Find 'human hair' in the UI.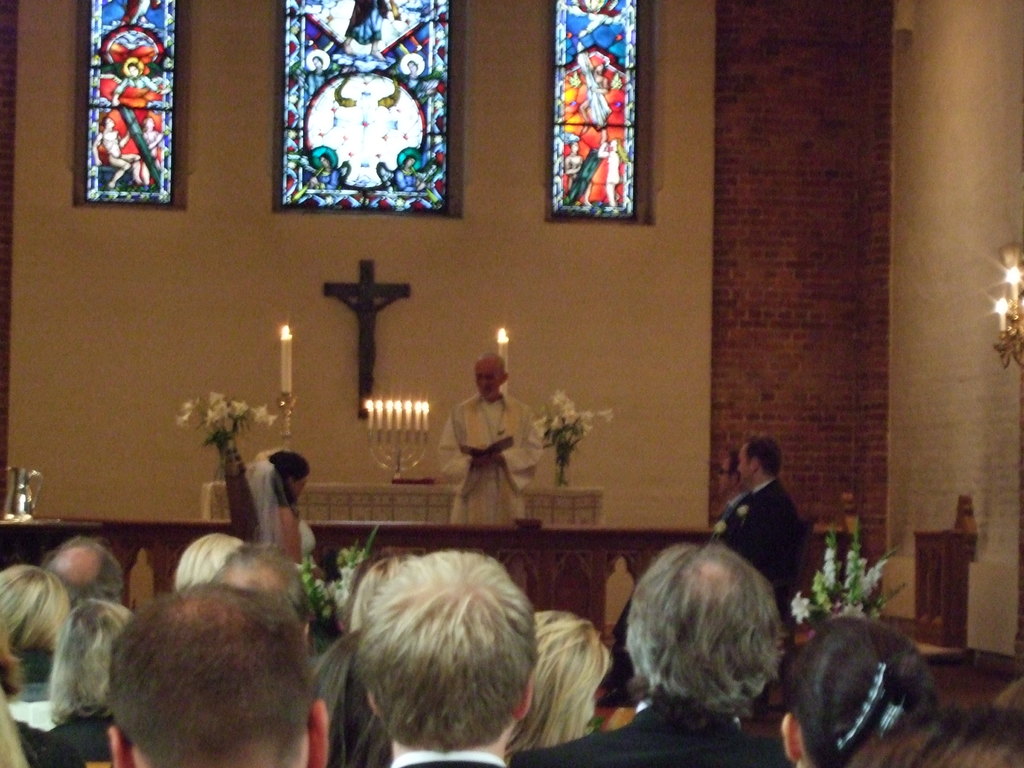
UI element at left=36, top=535, right=124, bottom=609.
